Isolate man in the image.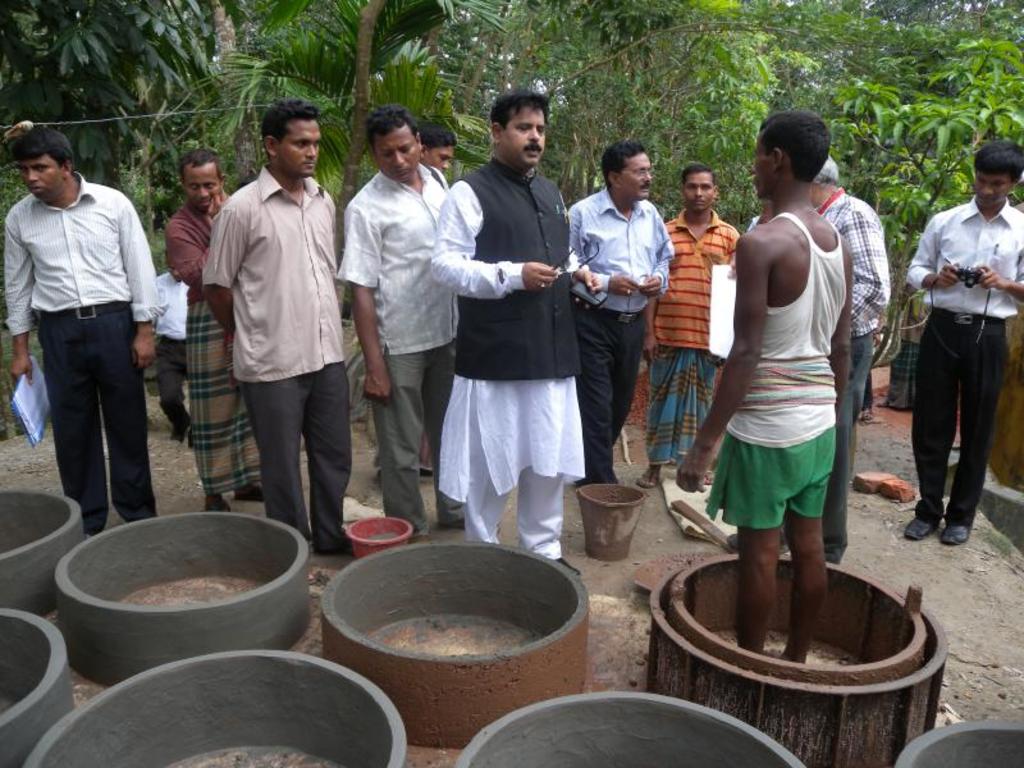
Isolated region: 165 150 273 512.
